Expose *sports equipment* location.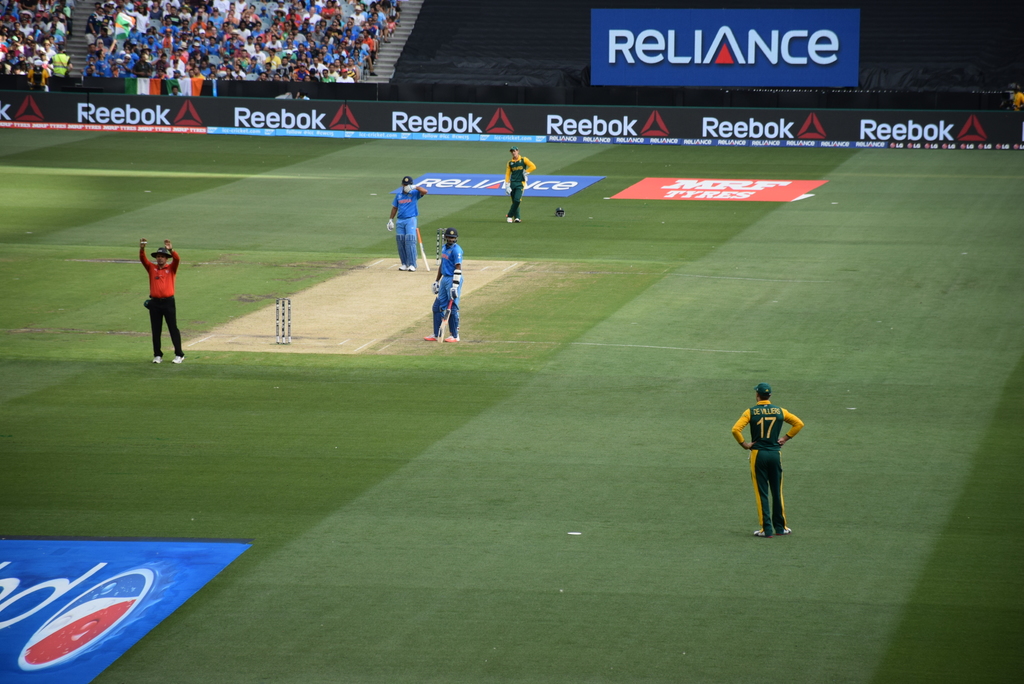
Exposed at rect(416, 226, 429, 272).
